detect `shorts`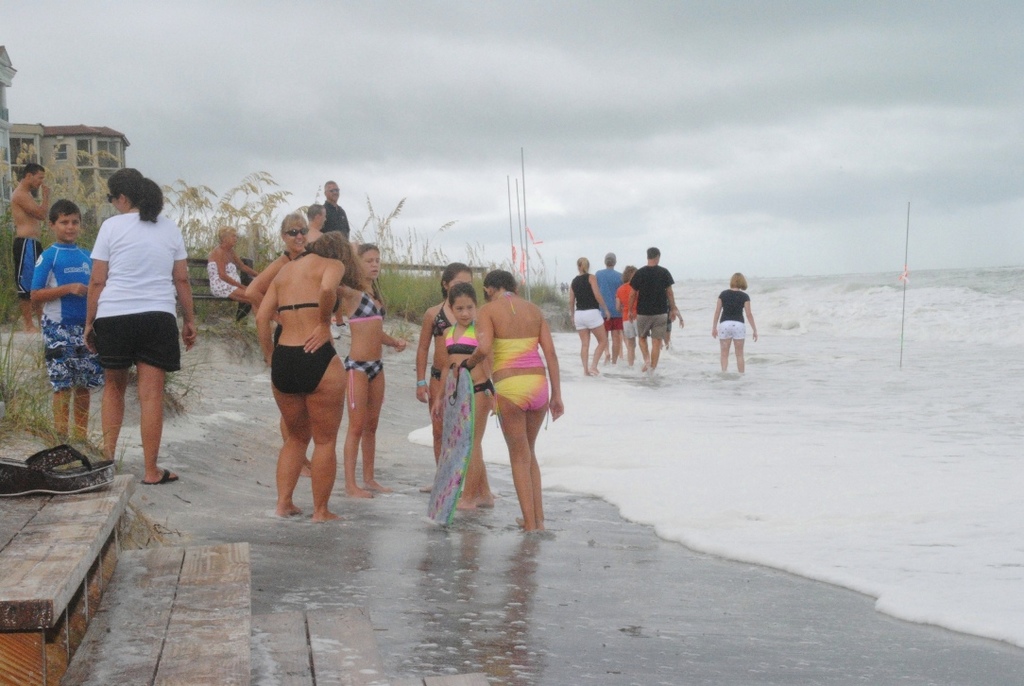
select_region(77, 314, 161, 384)
